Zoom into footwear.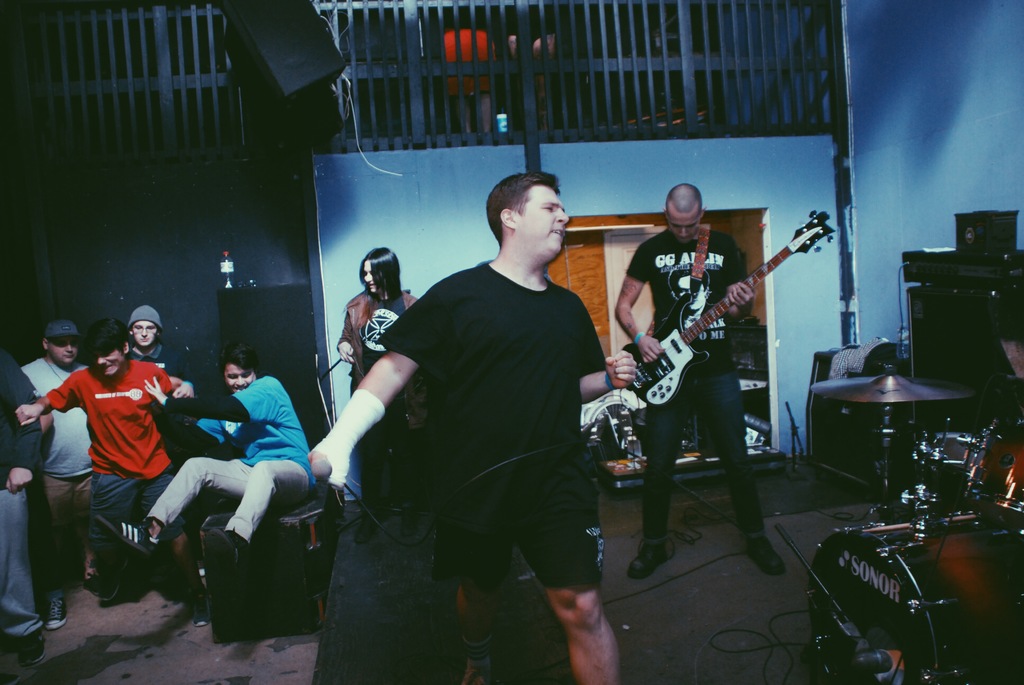
Zoom target: (x1=620, y1=536, x2=682, y2=590).
